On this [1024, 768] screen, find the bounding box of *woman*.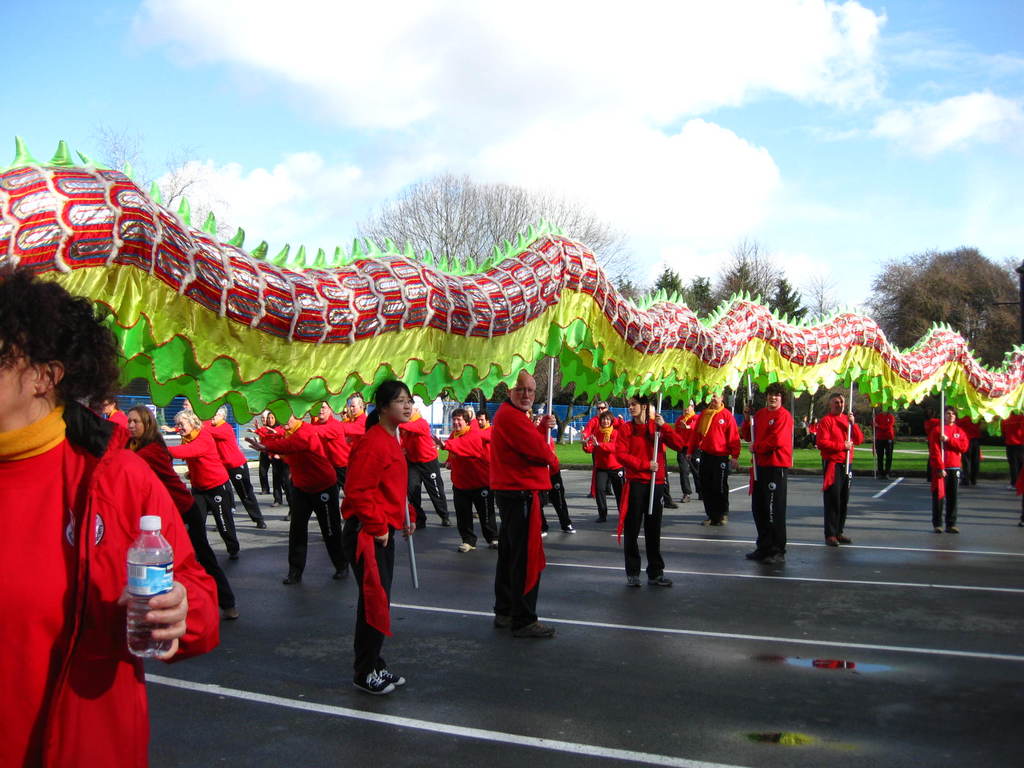
Bounding box: (x1=205, y1=404, x2=268, y2=531).
